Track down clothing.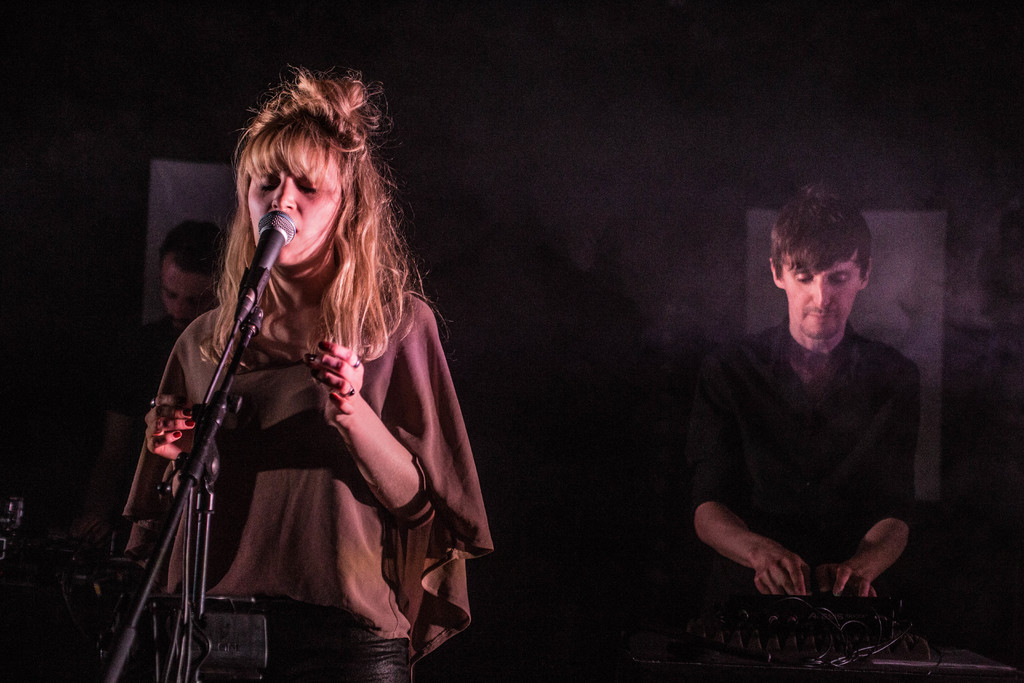
Tracked to rect(688, 313, 922, 593).
